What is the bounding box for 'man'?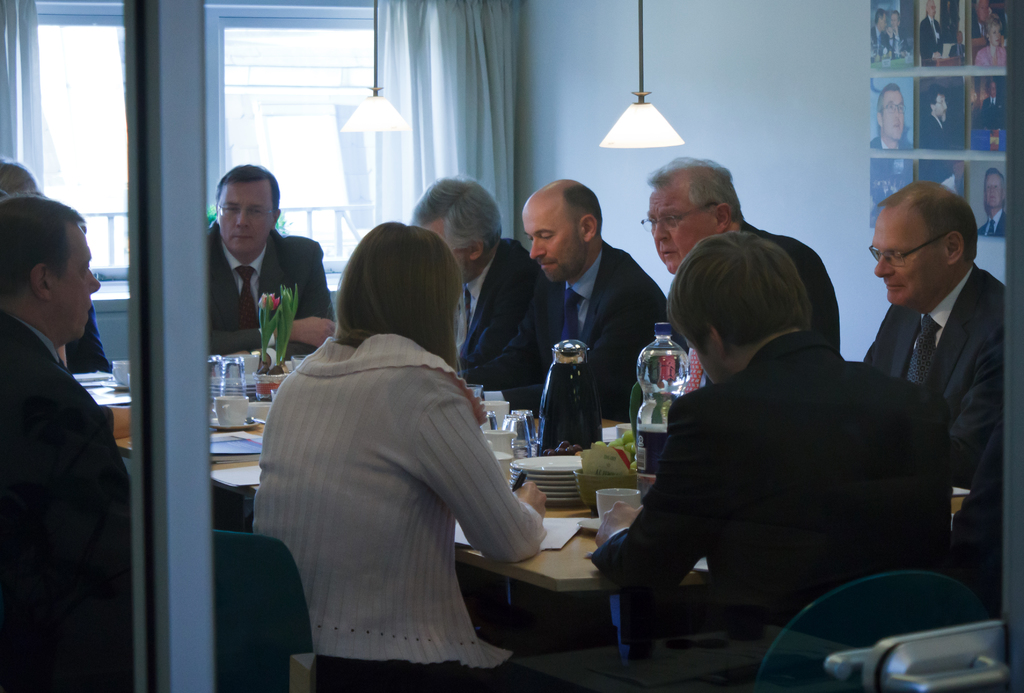
204/165/340/355.
